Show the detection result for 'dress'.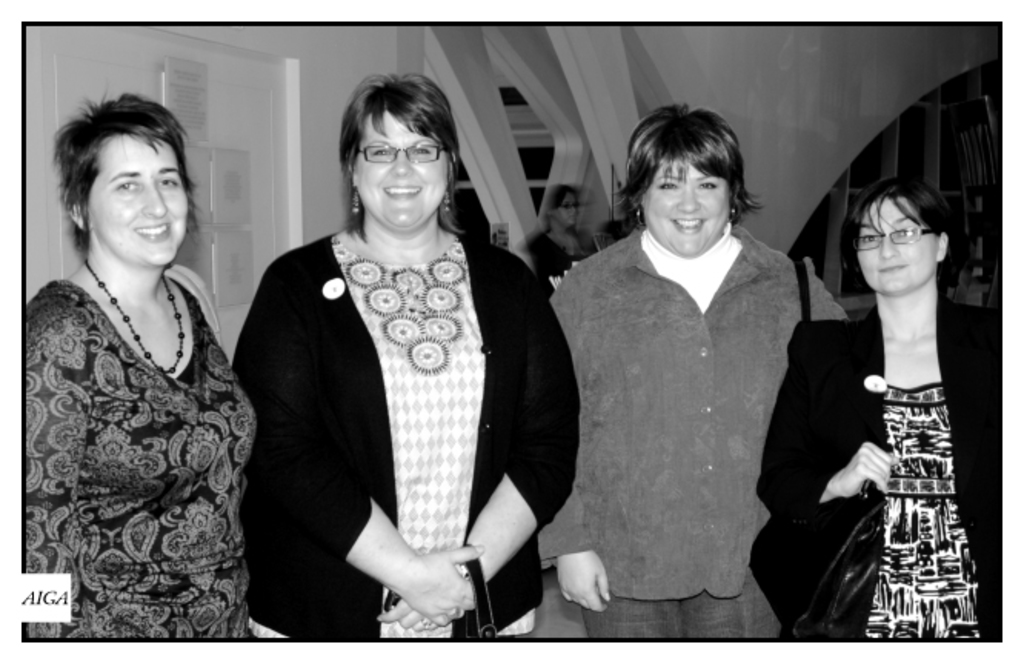
(left=23, top=275, right=255, bottom=641).
